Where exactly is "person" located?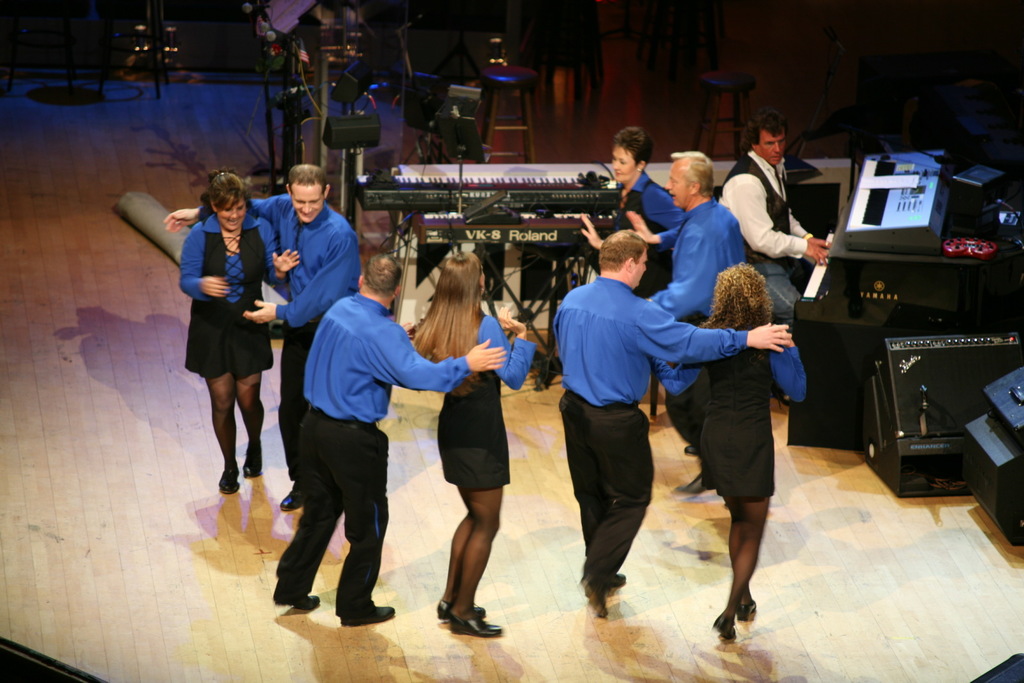
Its bounding box is bbox=(408, 250, 535, 639).
